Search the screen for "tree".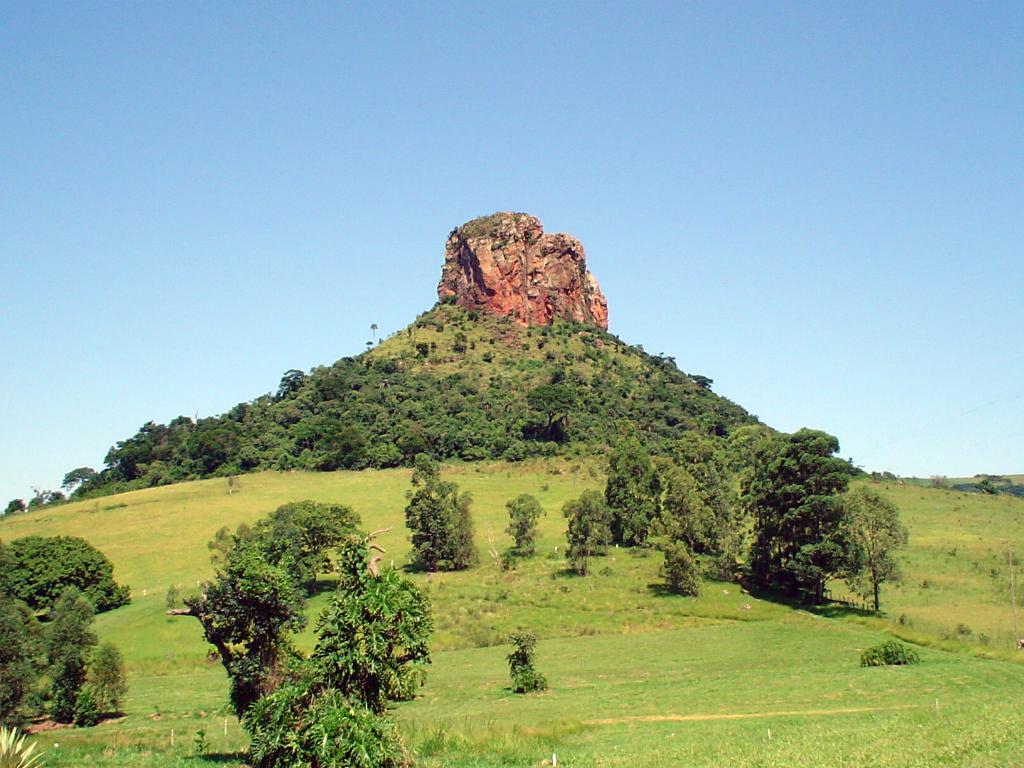
Found at Rect(159, 534, 364, 740).
